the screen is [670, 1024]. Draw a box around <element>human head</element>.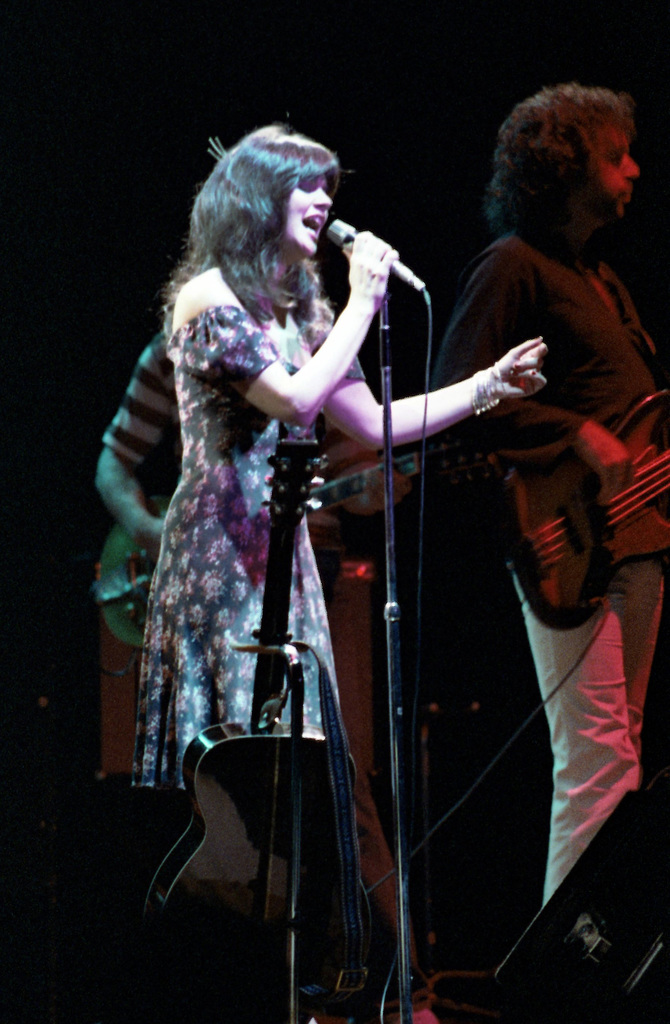
<box>489,77,661,251</box>.
